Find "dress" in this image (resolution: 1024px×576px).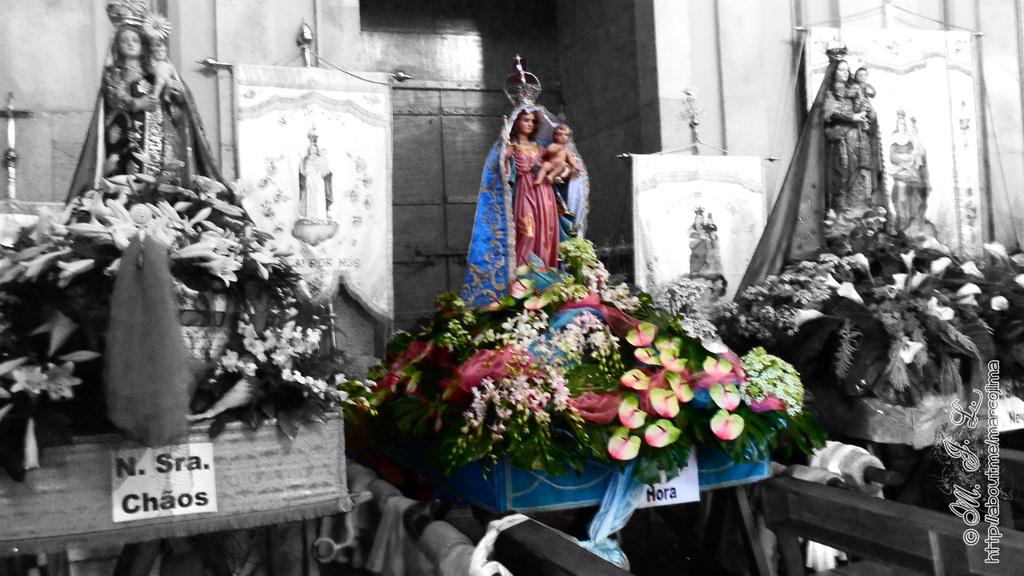
select_region(822, 88, 875, 205).
